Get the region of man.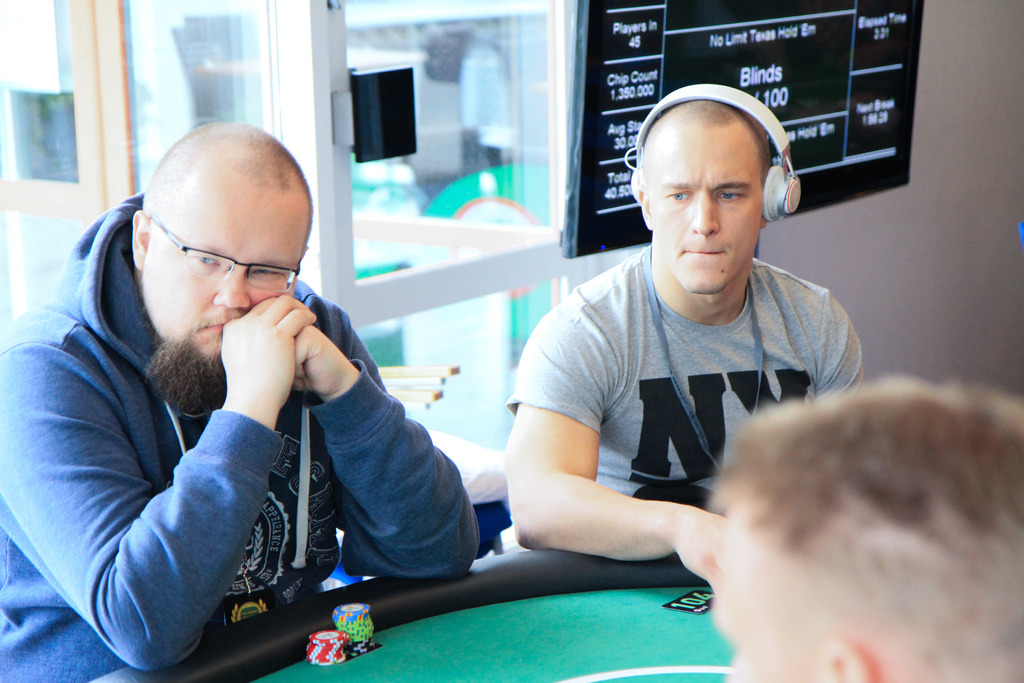
detection(706, 378, 1023, 682).
